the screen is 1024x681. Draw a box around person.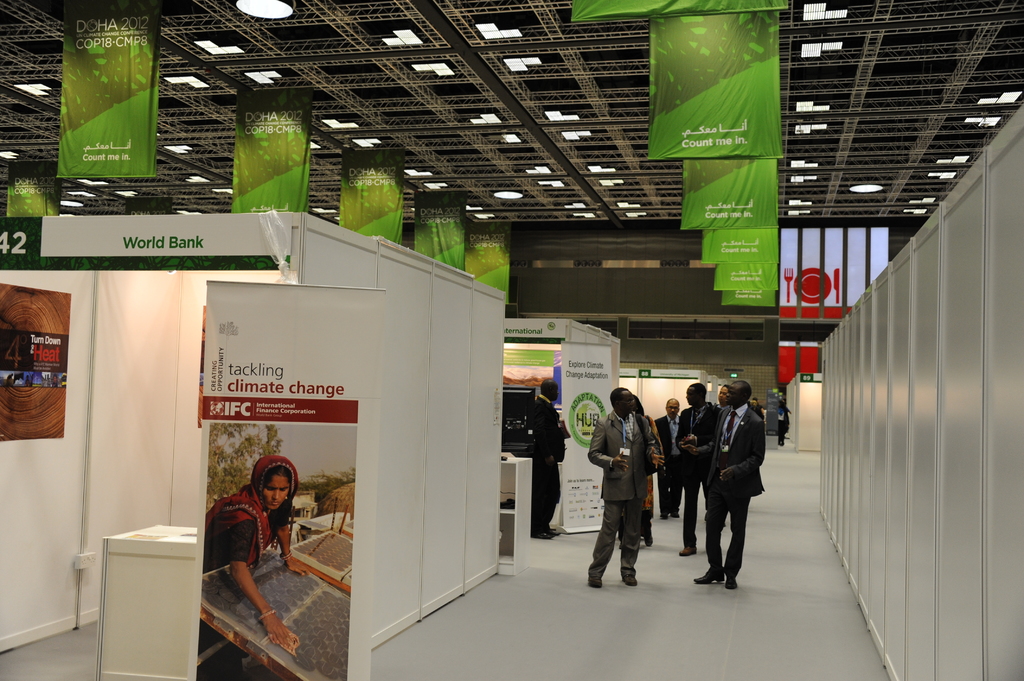
643 397 691 518.
